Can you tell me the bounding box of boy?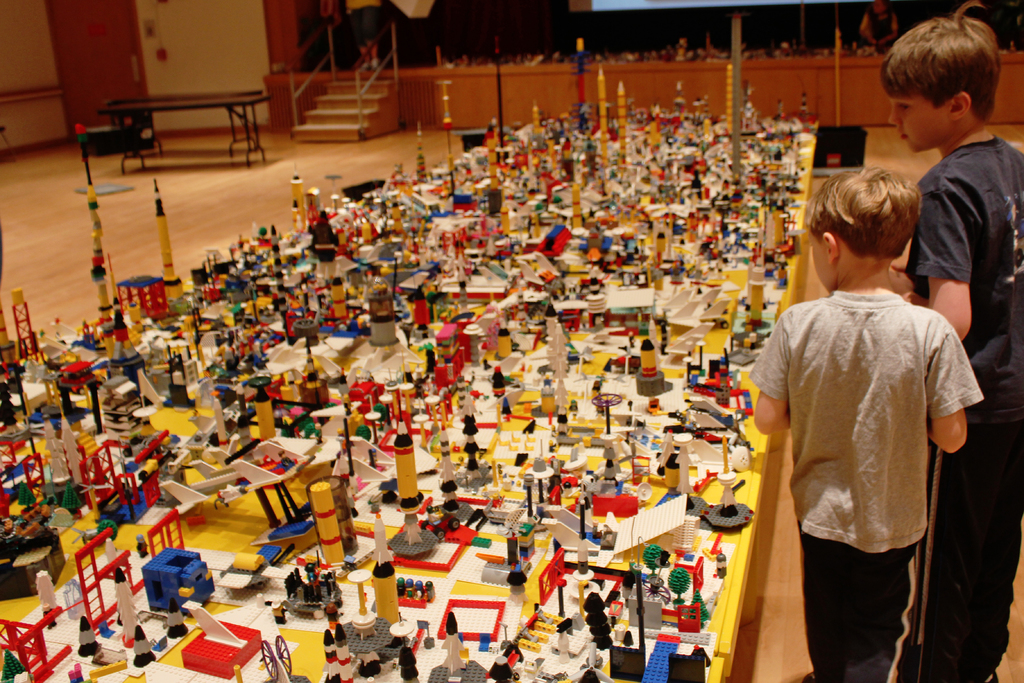
bbox=[879, 5, 1023, 680].
